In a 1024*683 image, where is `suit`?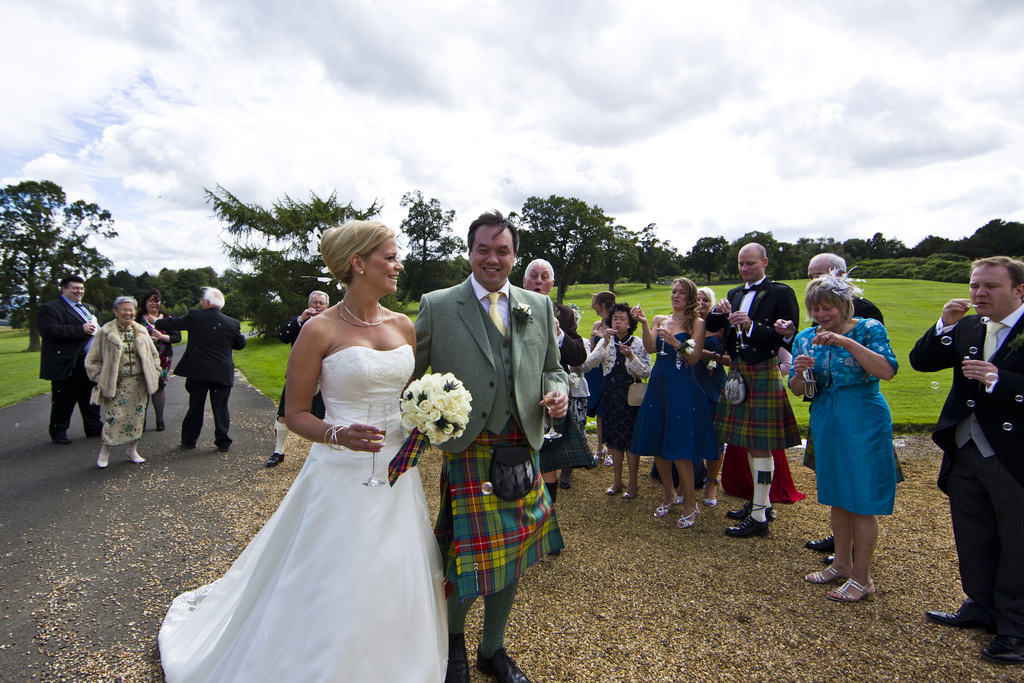
[x1=31, y1=290, x2=108, y2=431].
